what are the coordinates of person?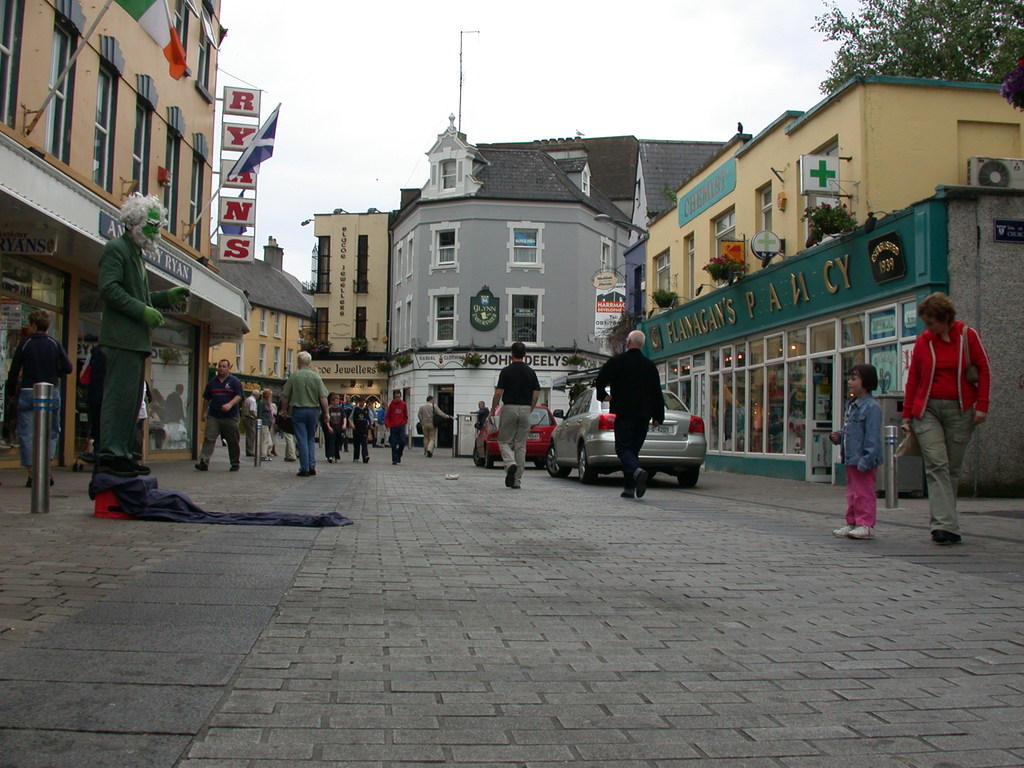
box=[3, 310, 73, 488].
